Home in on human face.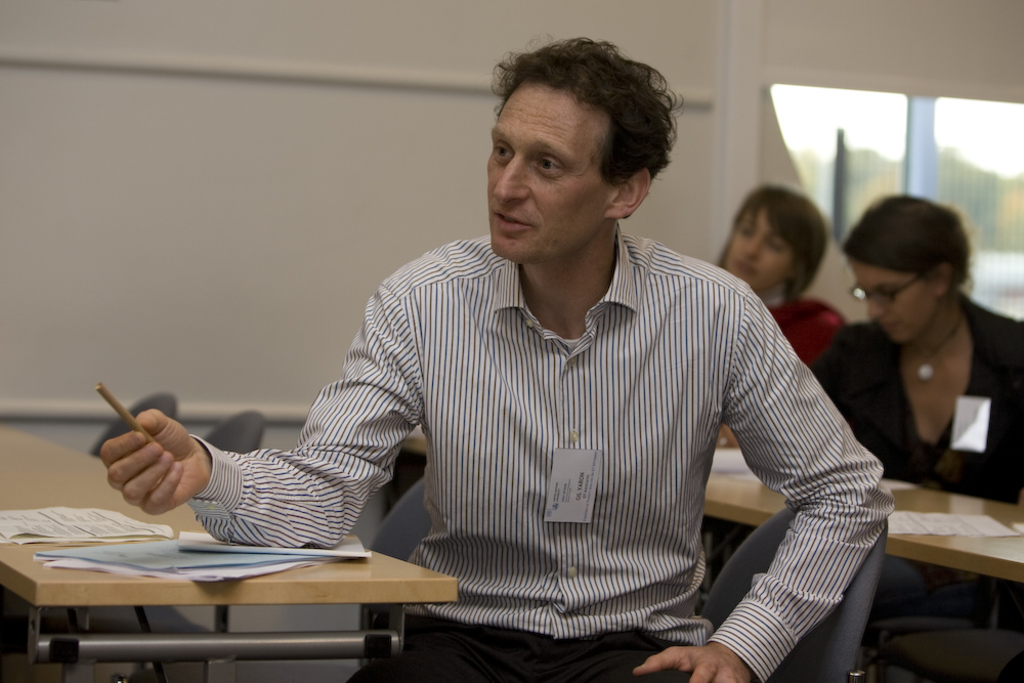
Homed in at bbox=(484, 80, 610, 265).
